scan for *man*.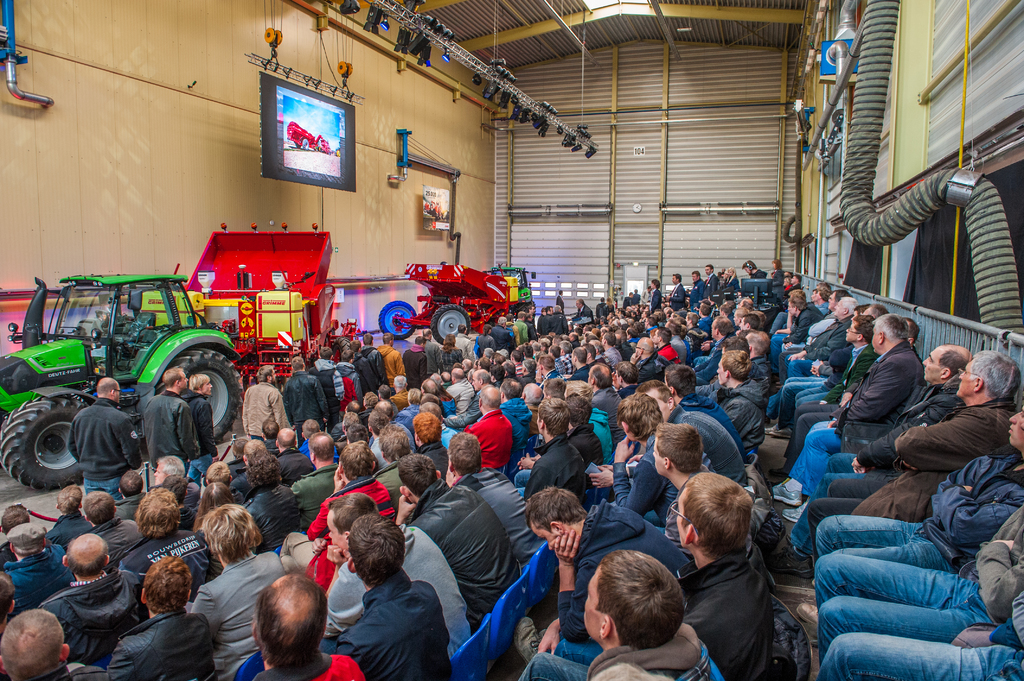
Scan result: BBox(3, 529, 68, 604).
